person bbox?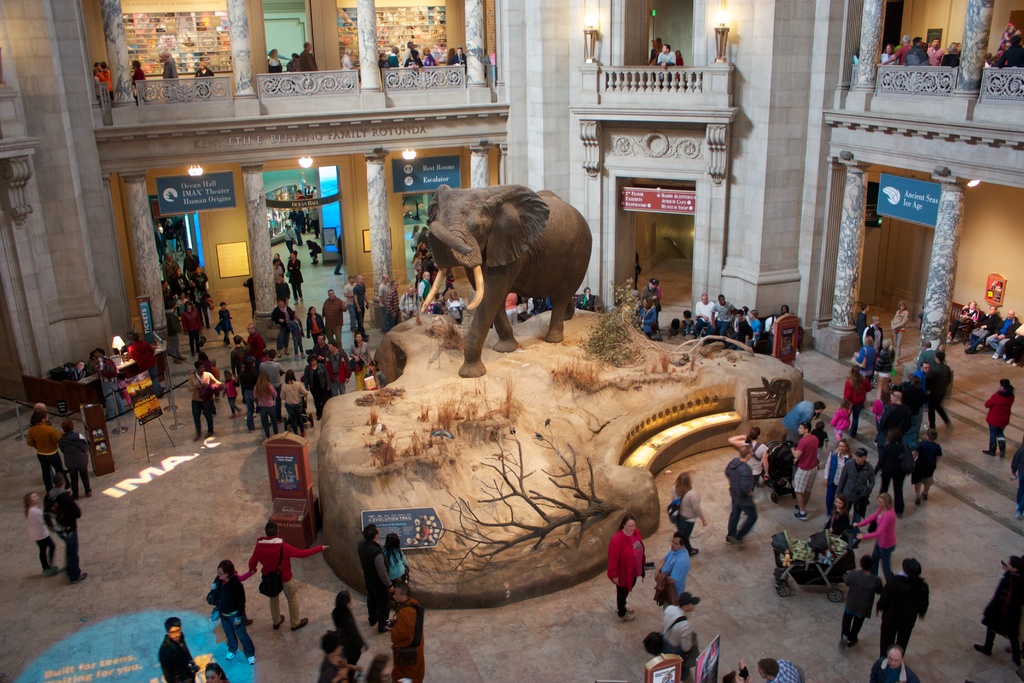
box=[794, 423, 820, 518]
